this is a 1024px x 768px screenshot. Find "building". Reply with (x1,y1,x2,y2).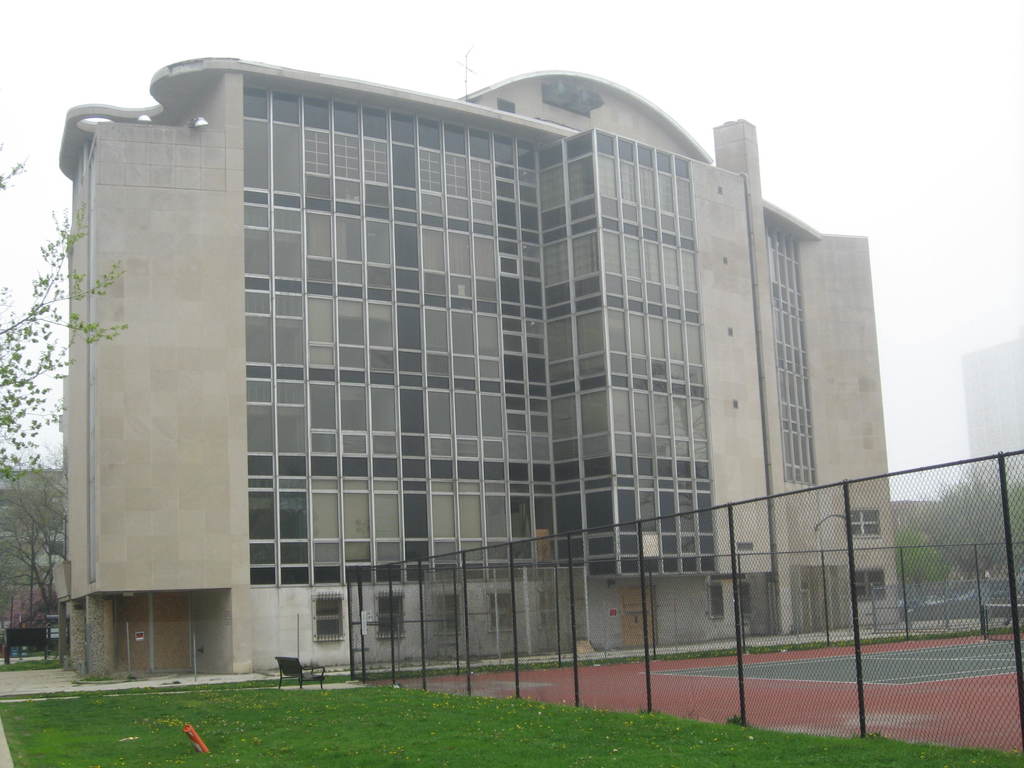
(56,60,902,674).
